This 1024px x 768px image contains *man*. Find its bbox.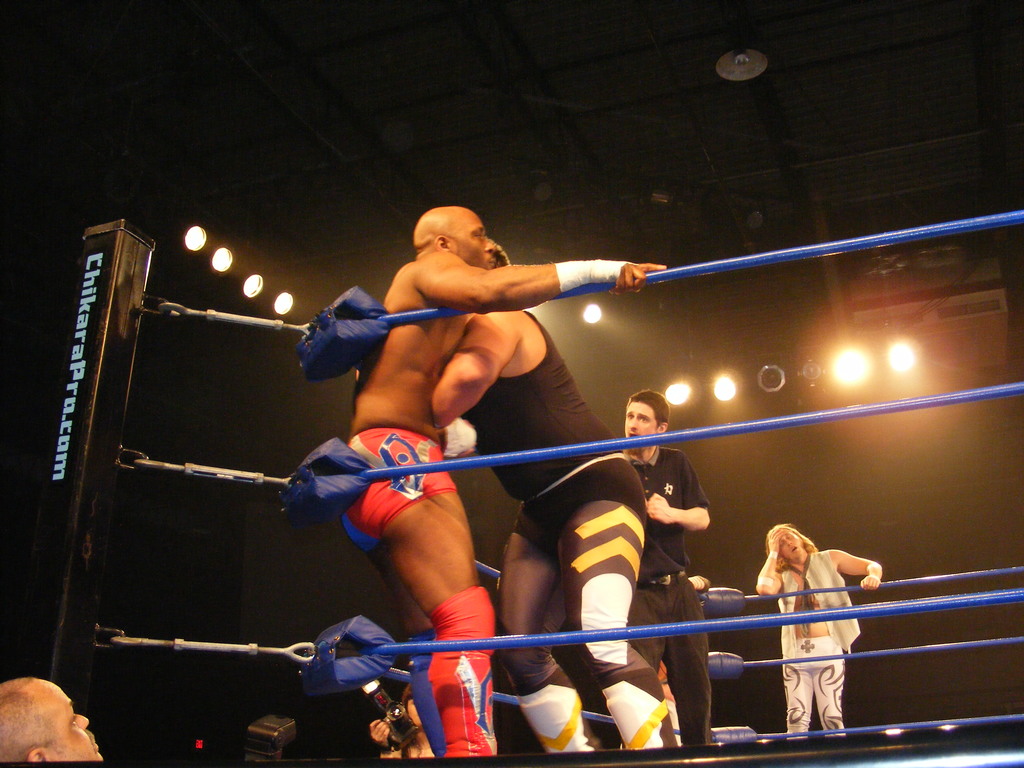
340:204:671:758.
